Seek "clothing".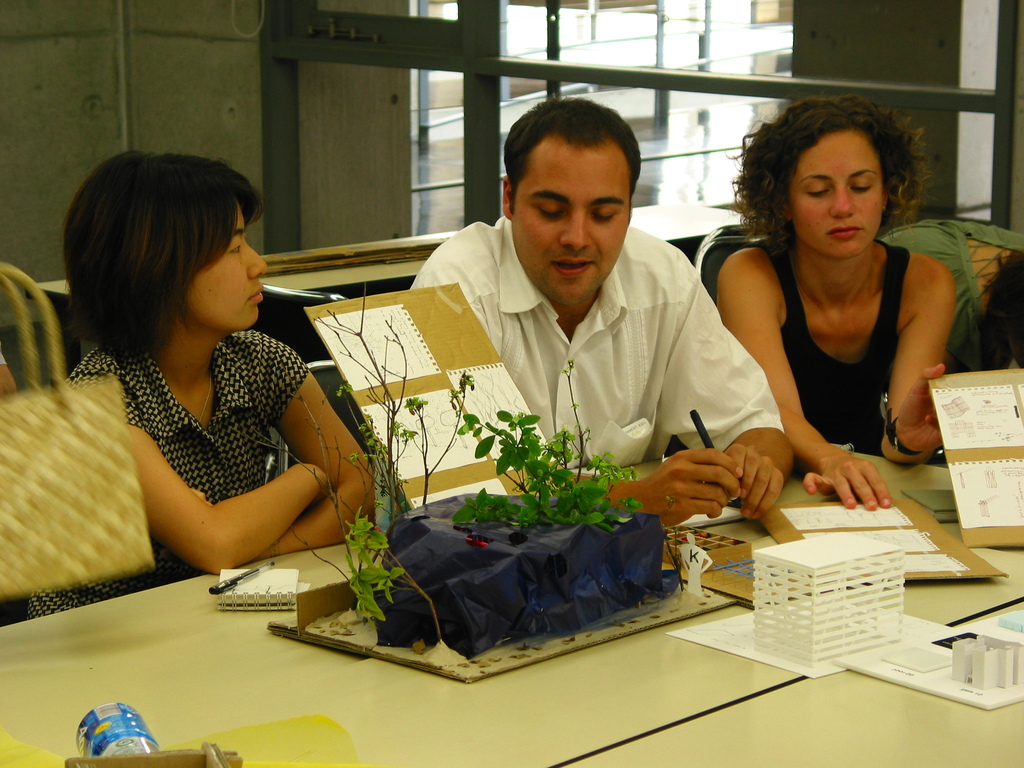
(721,233,922,457).
